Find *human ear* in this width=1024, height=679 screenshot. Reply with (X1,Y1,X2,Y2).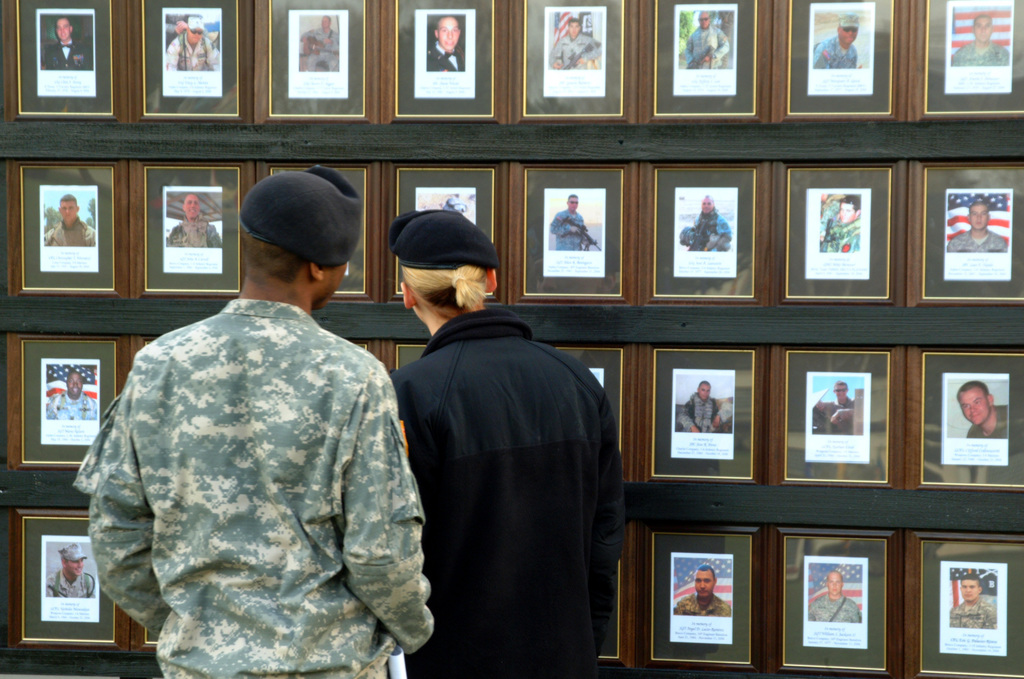
(404,281,413,309).
